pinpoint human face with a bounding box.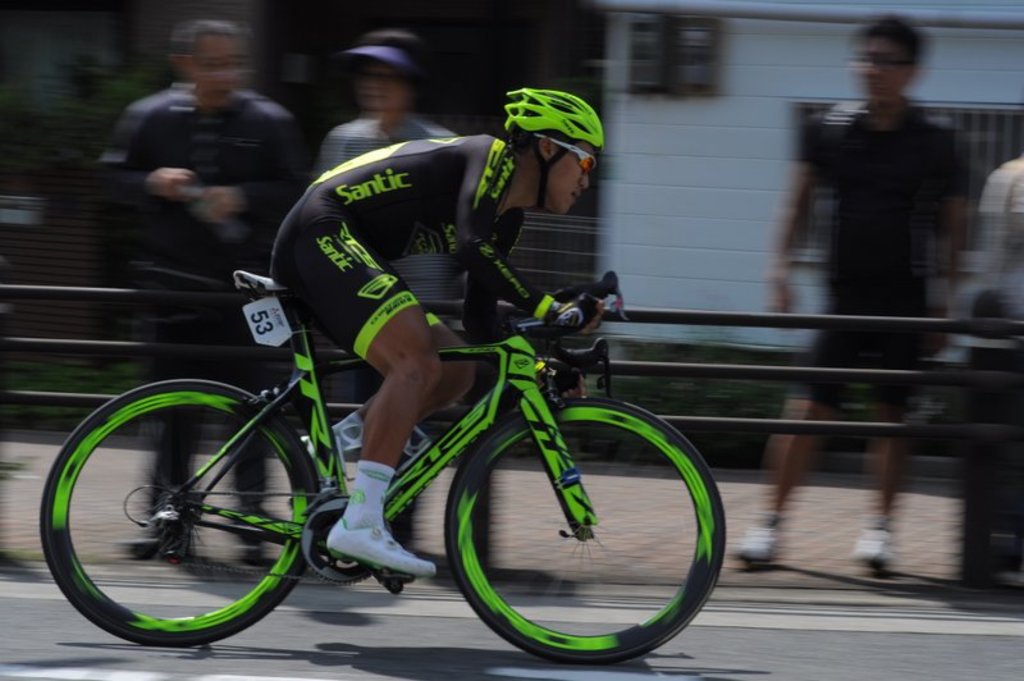
bbox=[358, 60, 399, 110].
